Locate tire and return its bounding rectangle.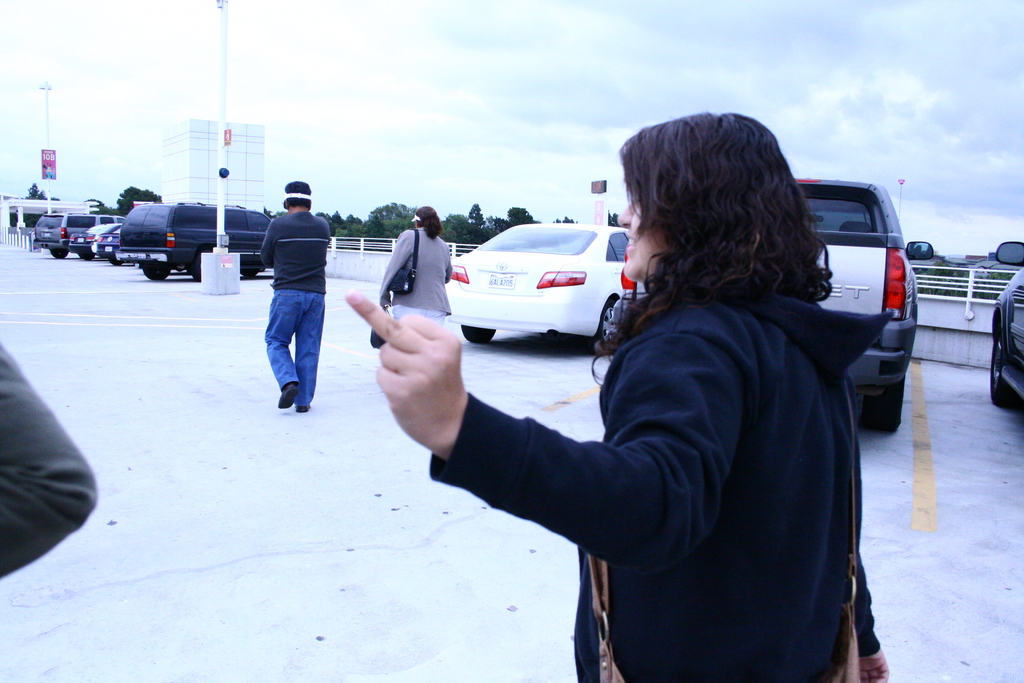
crop(192, 254, 204, 283).
